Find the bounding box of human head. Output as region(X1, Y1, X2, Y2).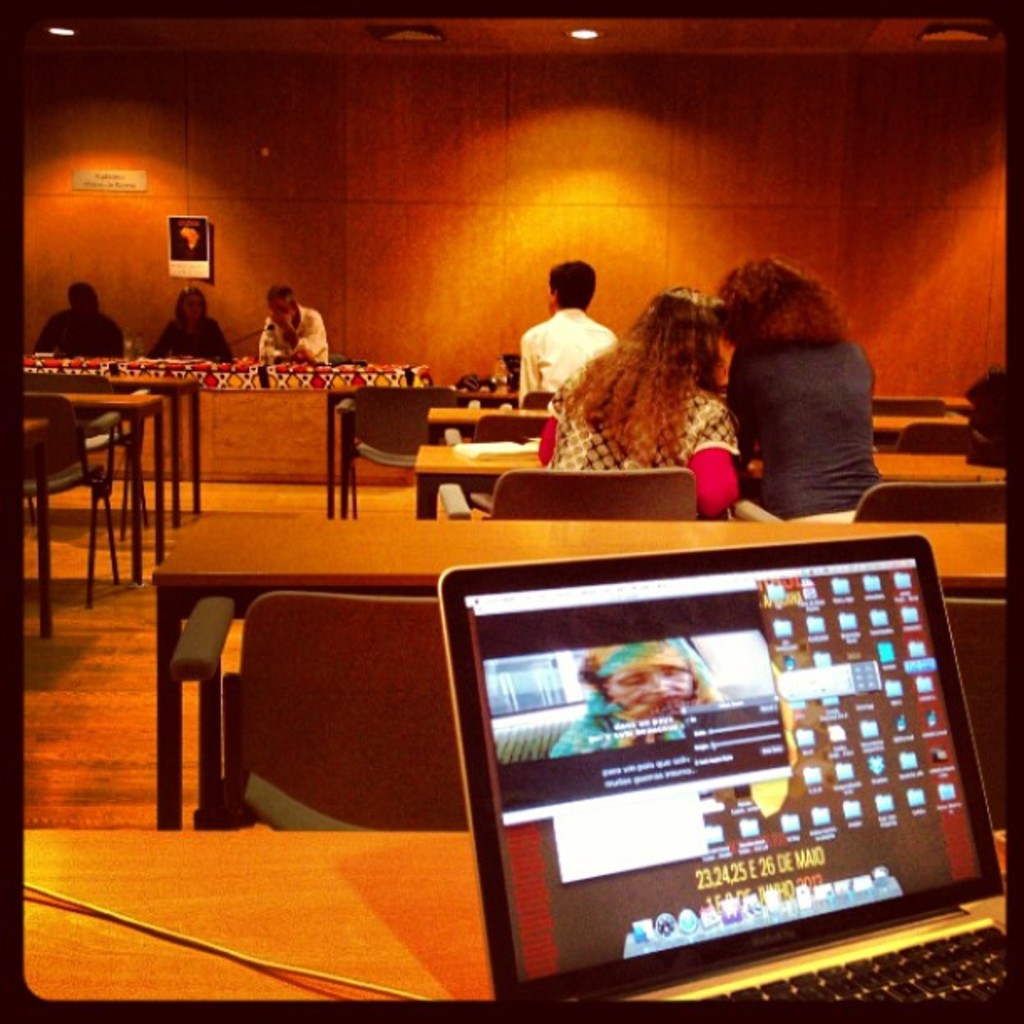
region(547, 258, 597, 311).
